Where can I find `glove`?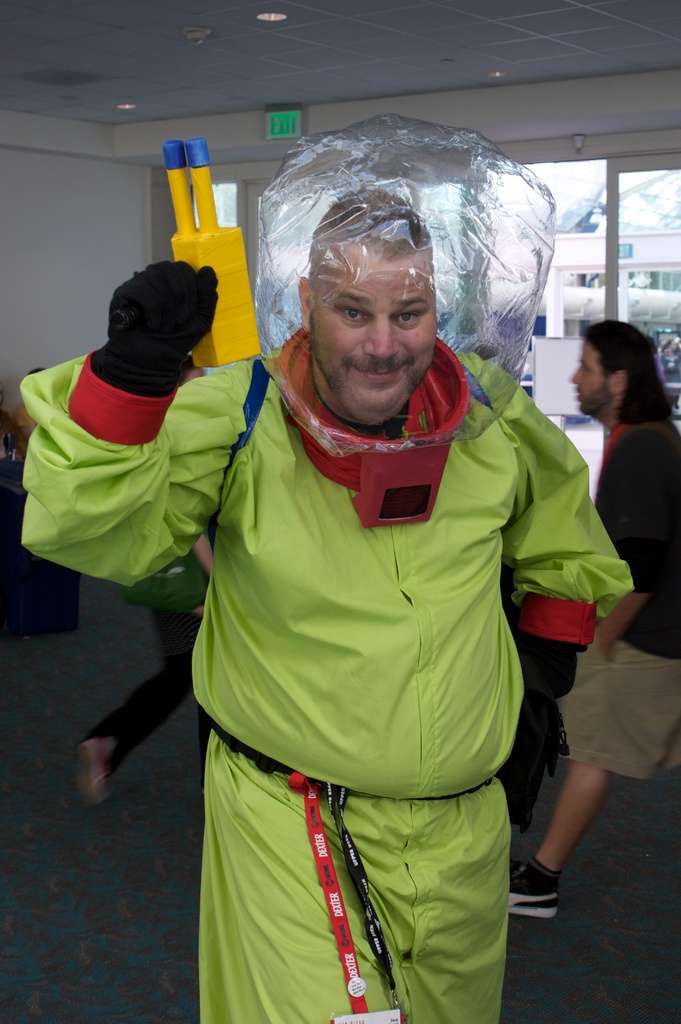
You can find it at l=86, t=257, r=226, b=393.
